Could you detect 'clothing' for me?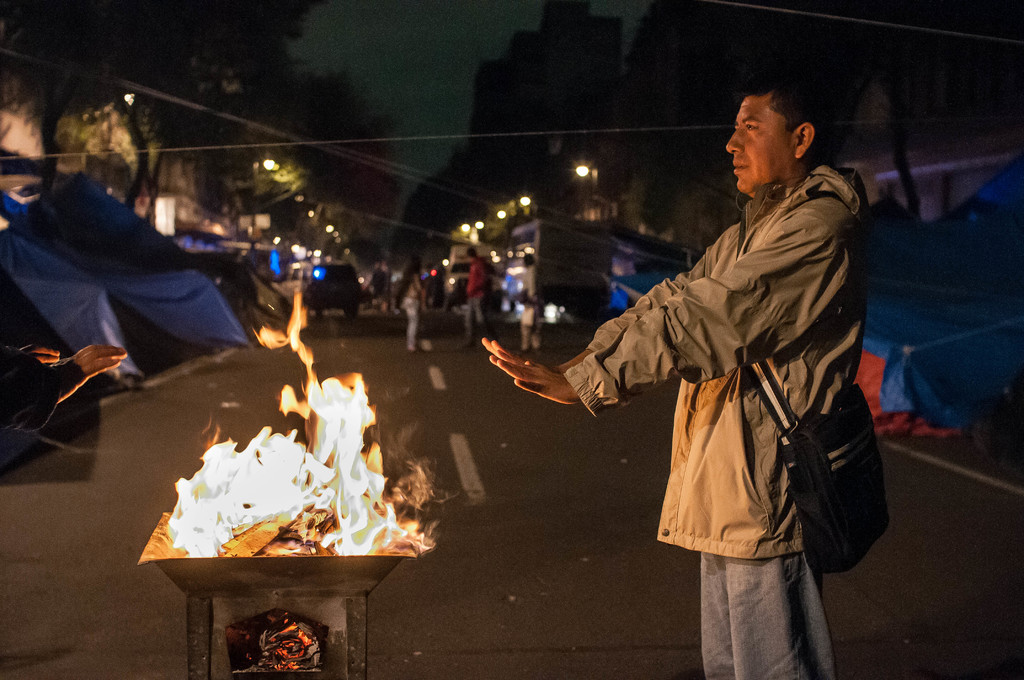
Detection result: x1=402 y1=277 x2=420 y2=350.
